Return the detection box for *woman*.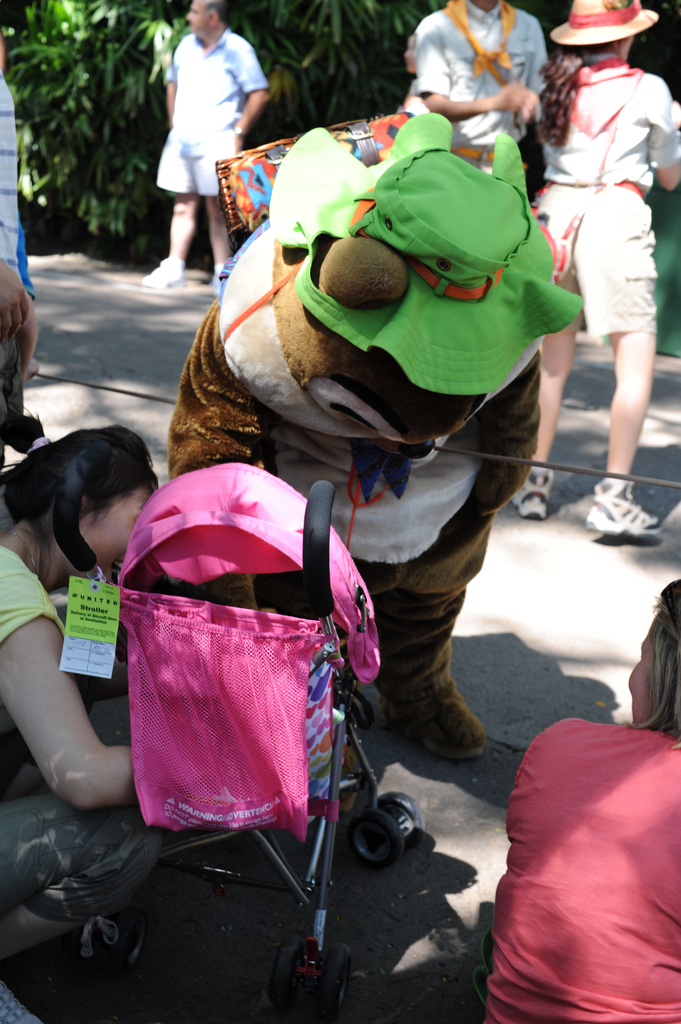
x1=531, y1=5, x2=678, y2=460.
